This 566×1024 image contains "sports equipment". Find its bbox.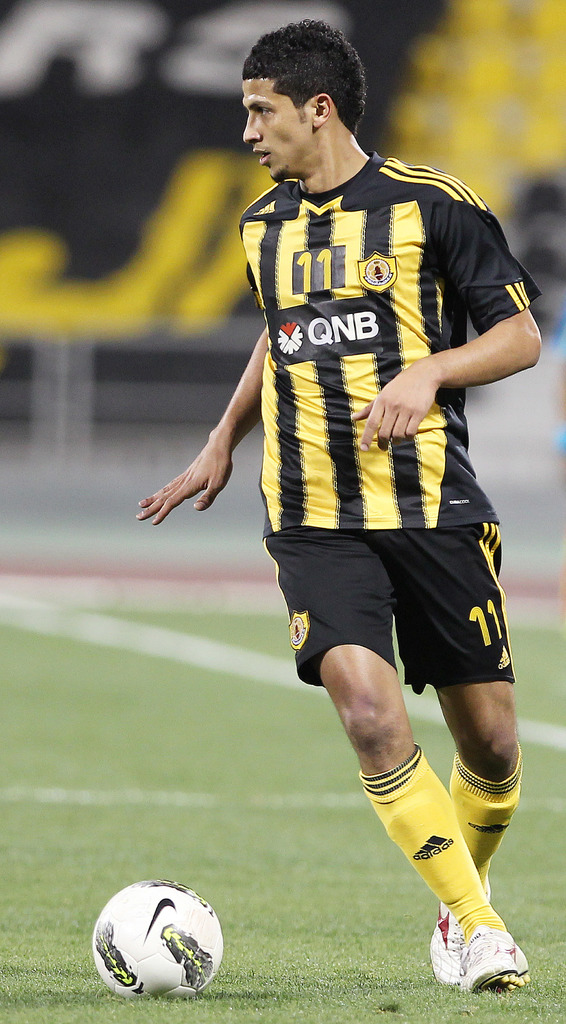
428:891:492:989.
